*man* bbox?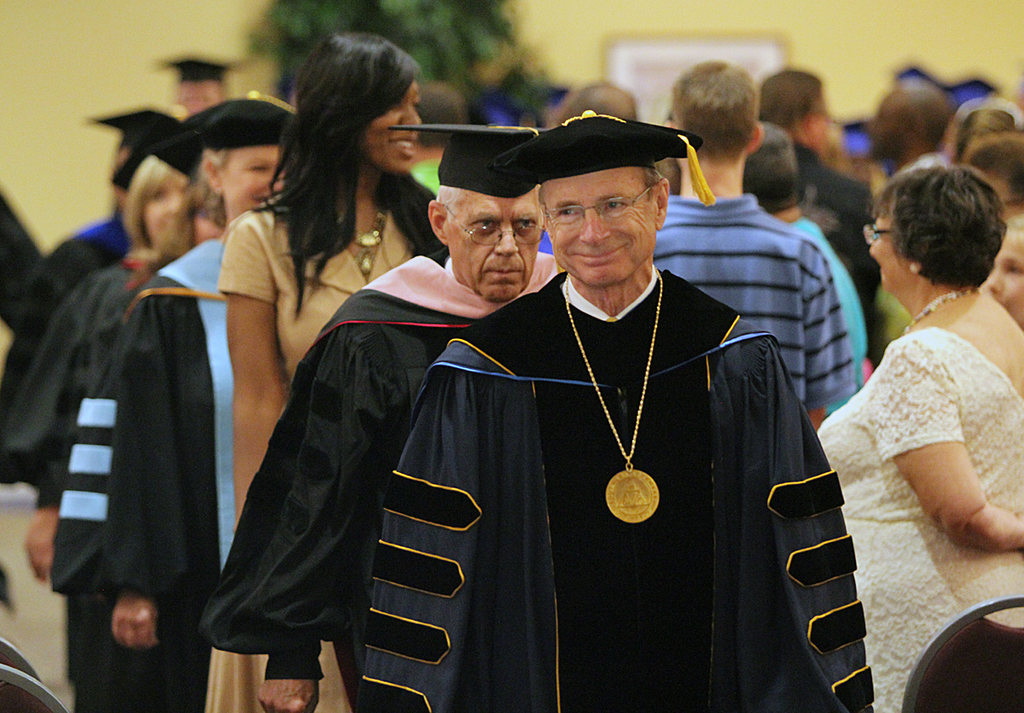
left=655, top=56, right=852, bottom=424
